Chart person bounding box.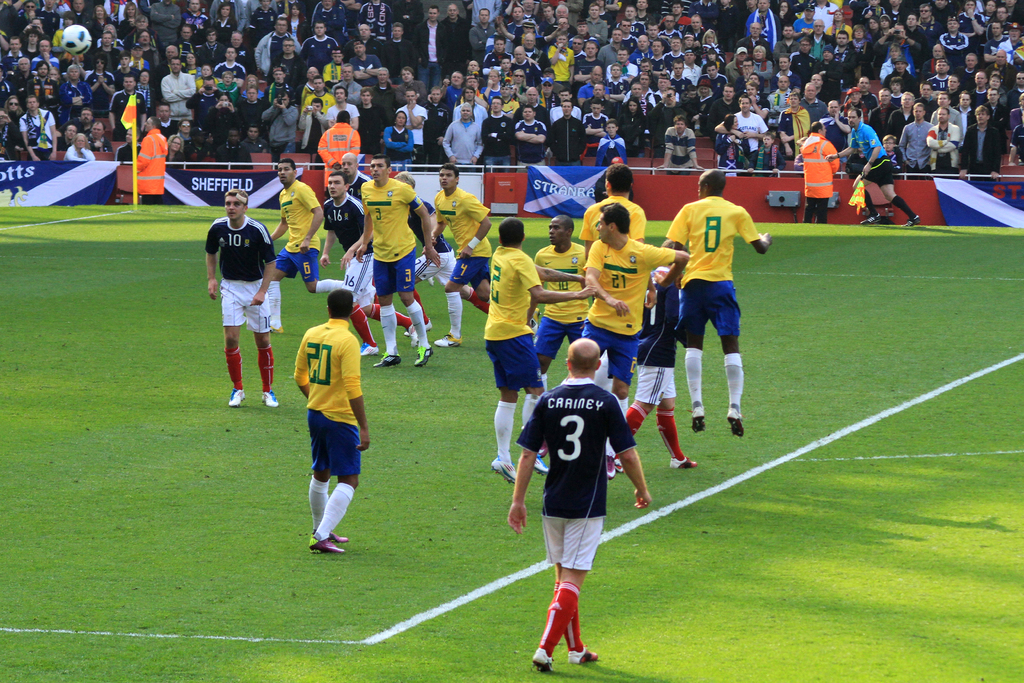
Charted: 500 336 657 673.
